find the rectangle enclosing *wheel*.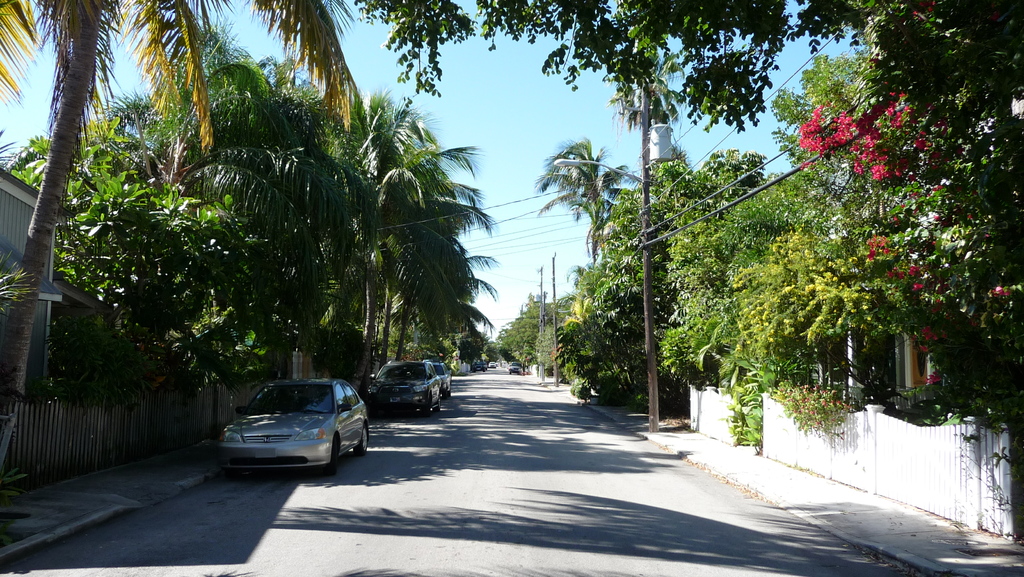
pyautogui.locateOnScreen(471, 370, 477, 375).
